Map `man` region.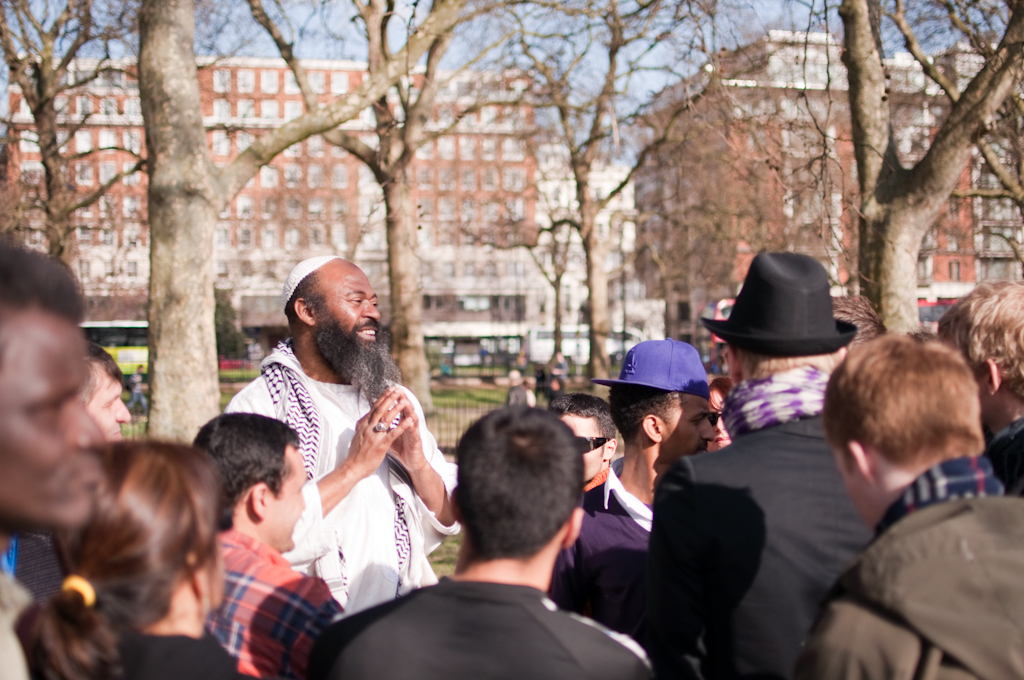
Mapped to detection(785, 327, 1023, 679).
